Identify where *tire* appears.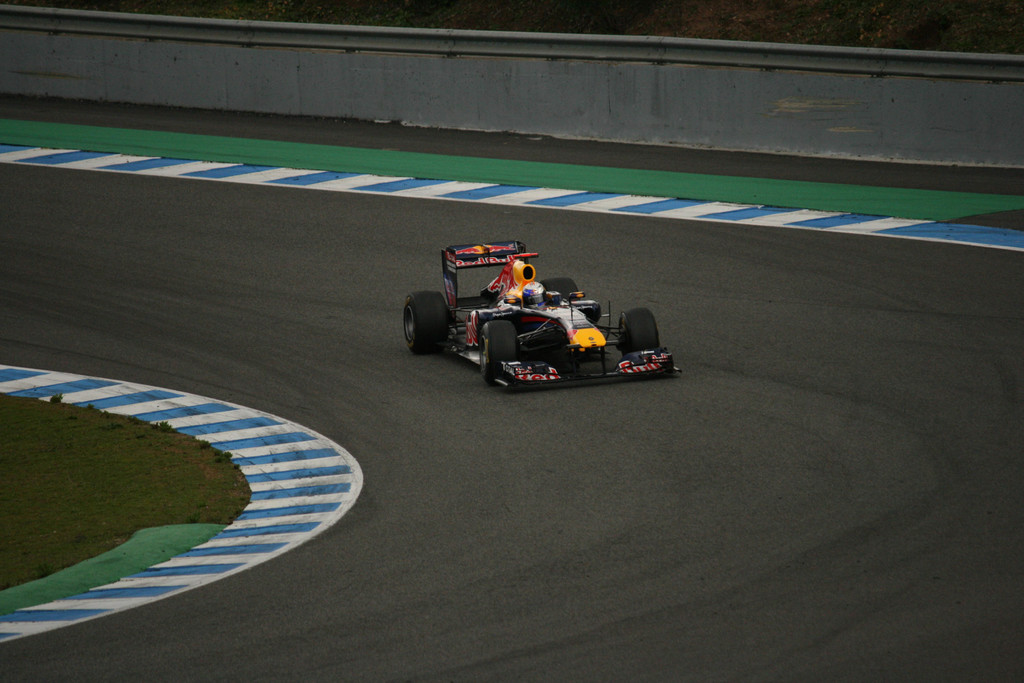
Appears at <box>542,276,578,295</box>.
